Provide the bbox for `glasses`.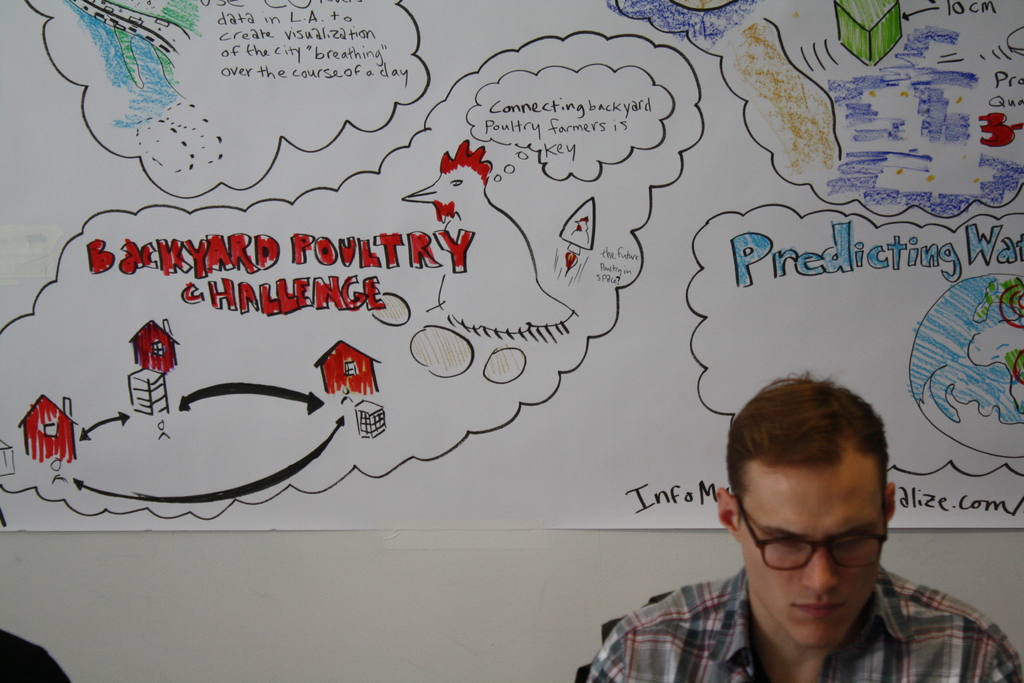
Rect(732, 513, 903, 589).
